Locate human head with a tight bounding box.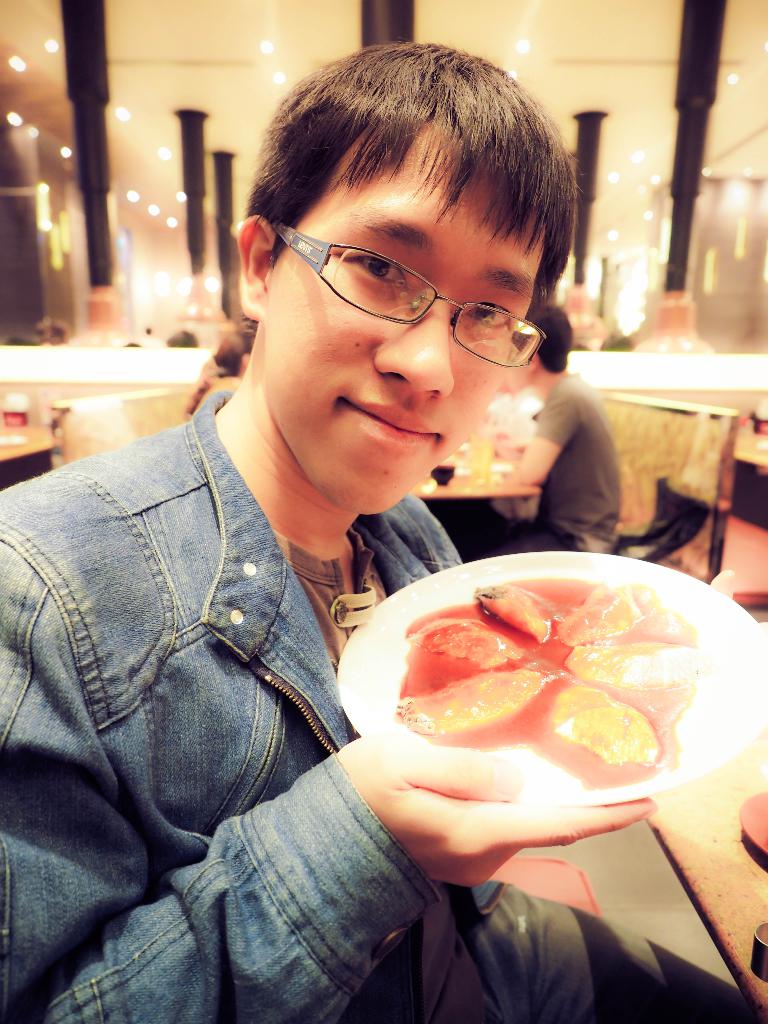
[205, 99, 581, 506].
